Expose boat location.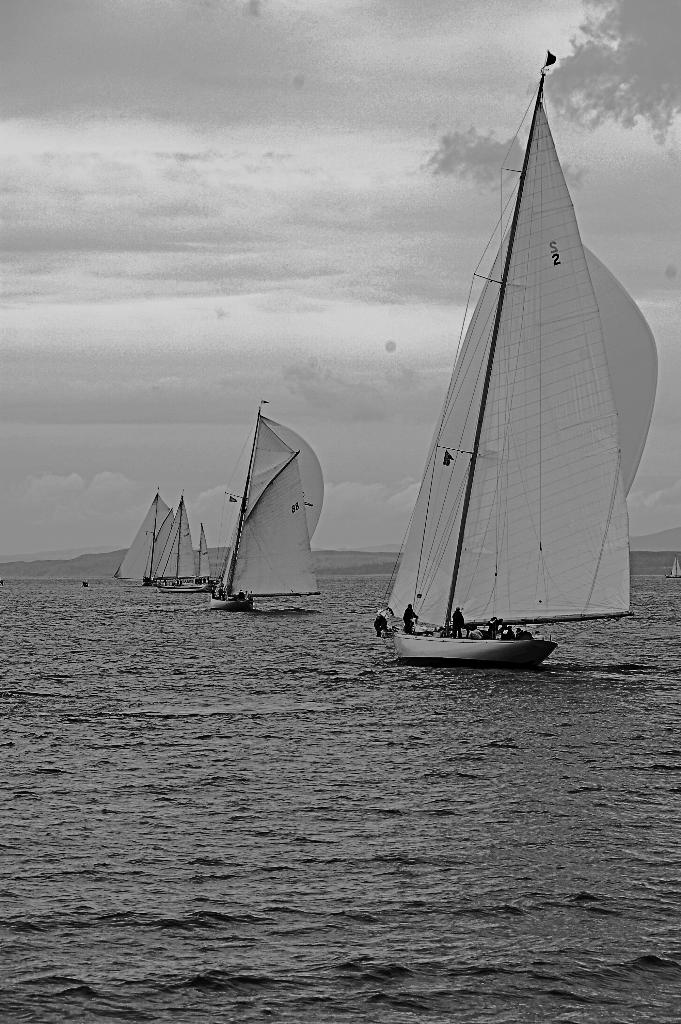
Exposed at {"left": 156, "top": 495, "right": 209, "bottom": 600}.
